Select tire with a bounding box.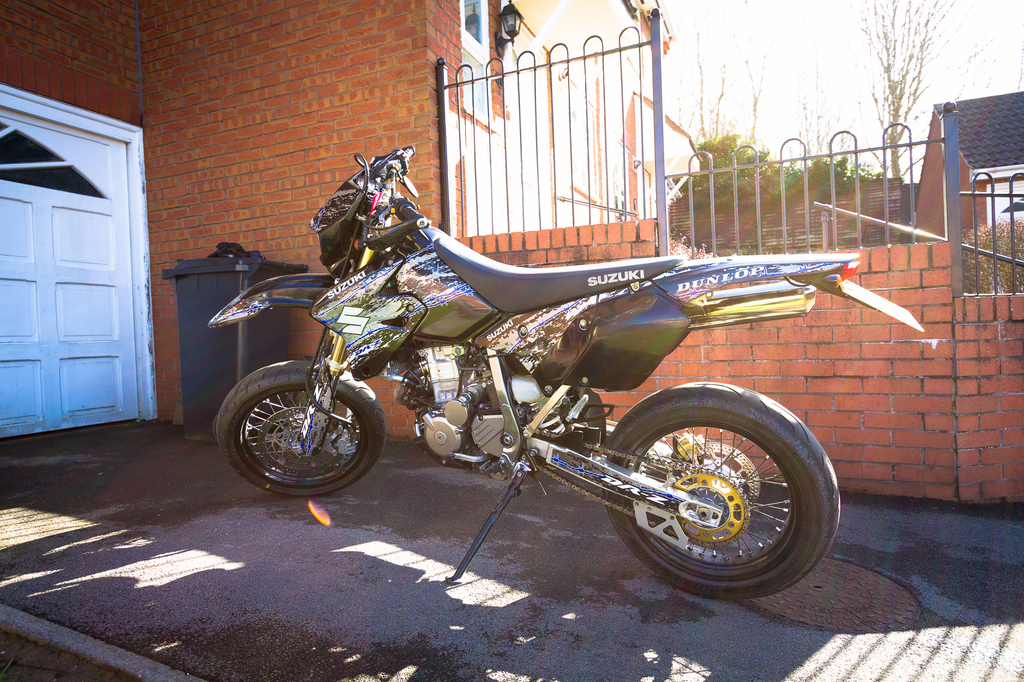
{"left": 217, "top": 361, "right": 385, "bottom": 496}.
